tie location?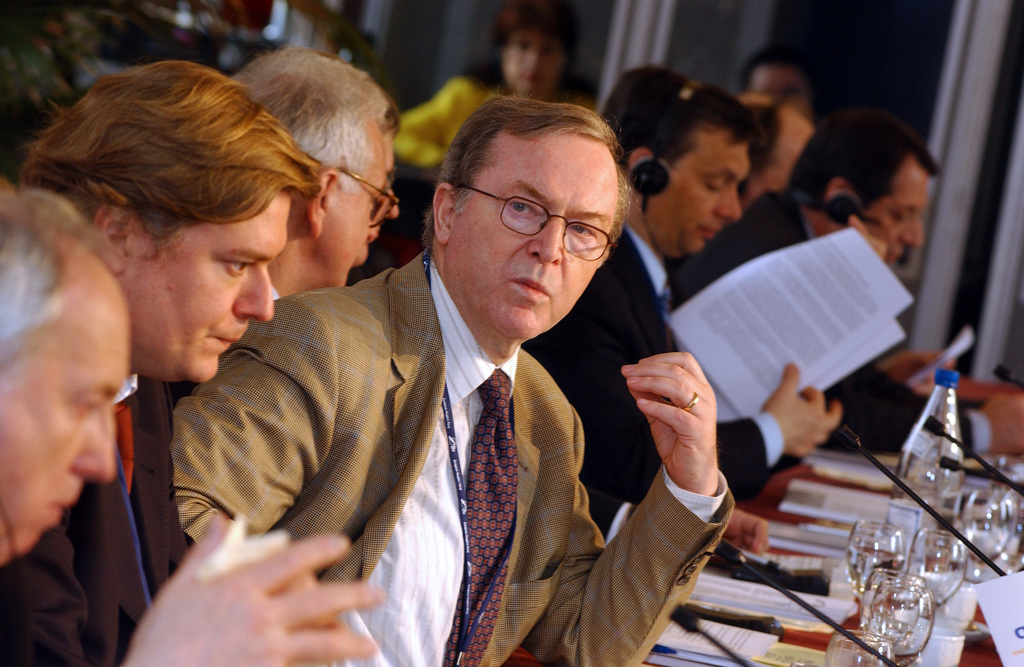
x1=110, y1=406, x2=132, y2=492
